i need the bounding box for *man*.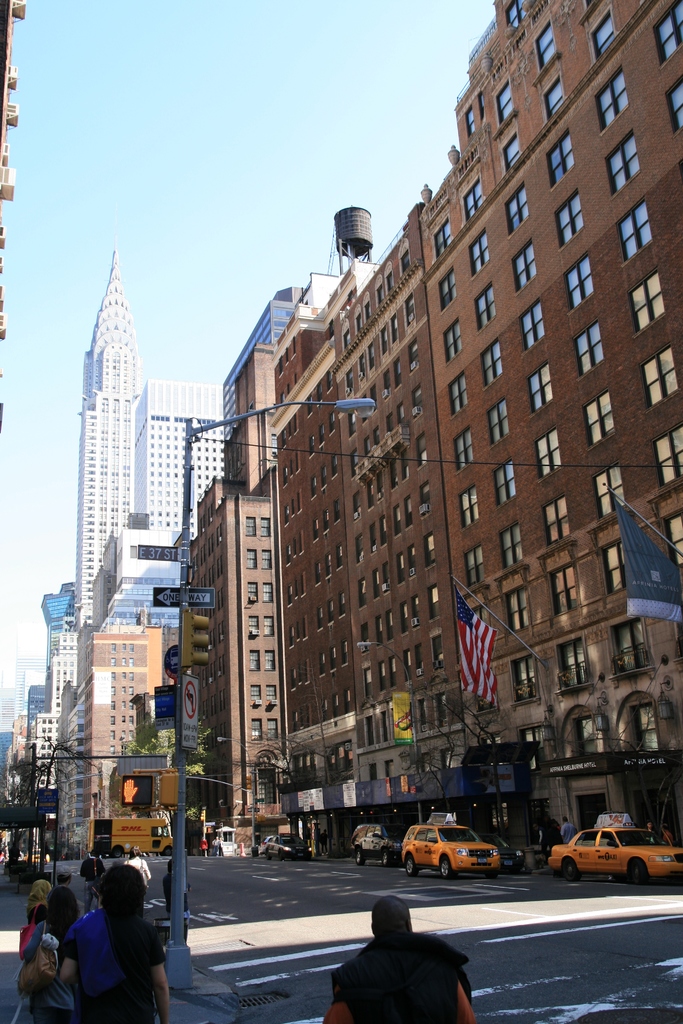
Here it is: BBox(318, 829, 333, 856).
